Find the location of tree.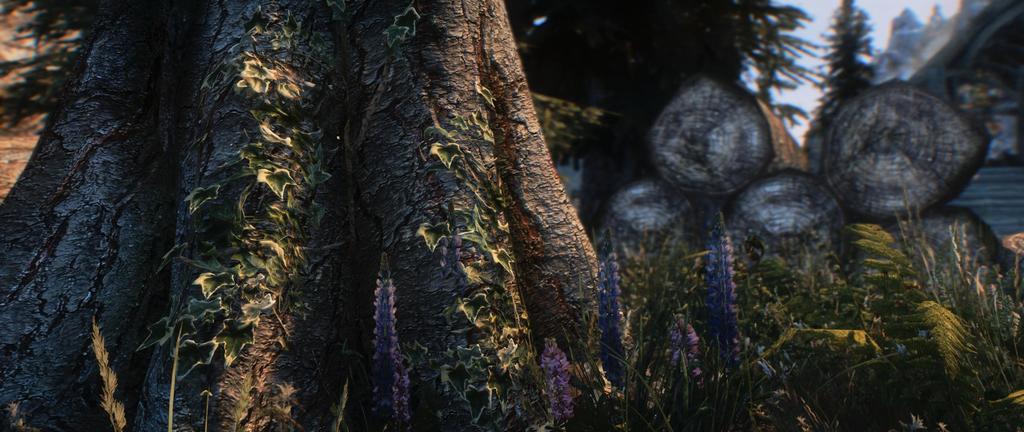
Location: <box>812,0,913,127</box>.
